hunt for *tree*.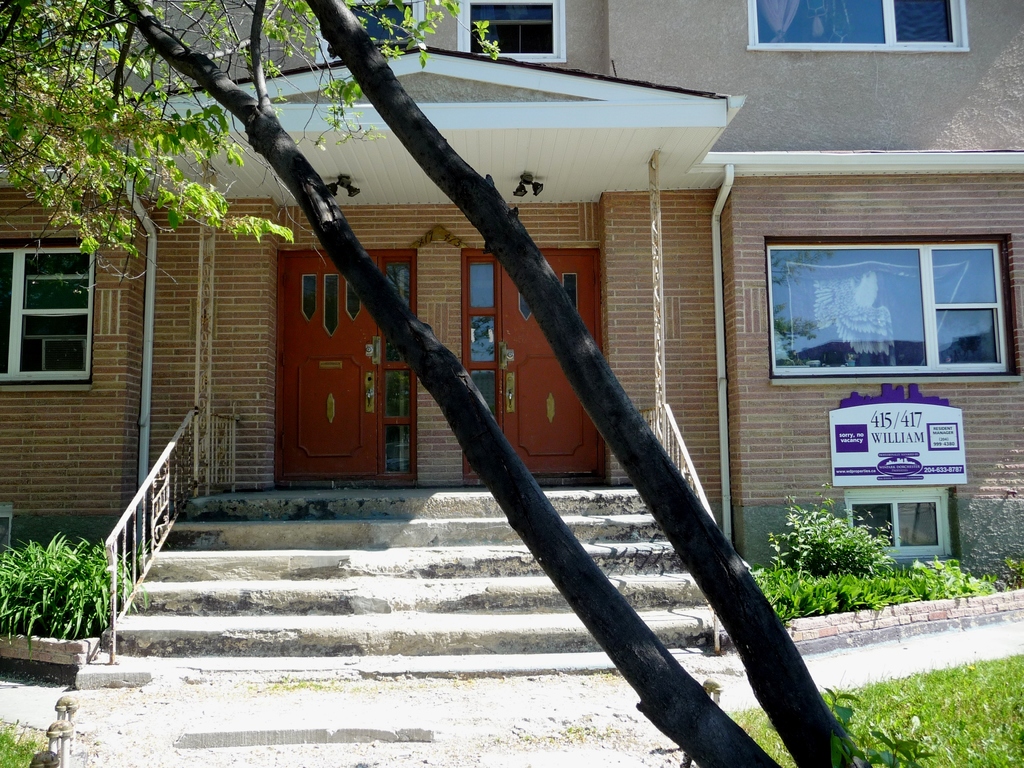
Hunted down at 0,0,872,767.
